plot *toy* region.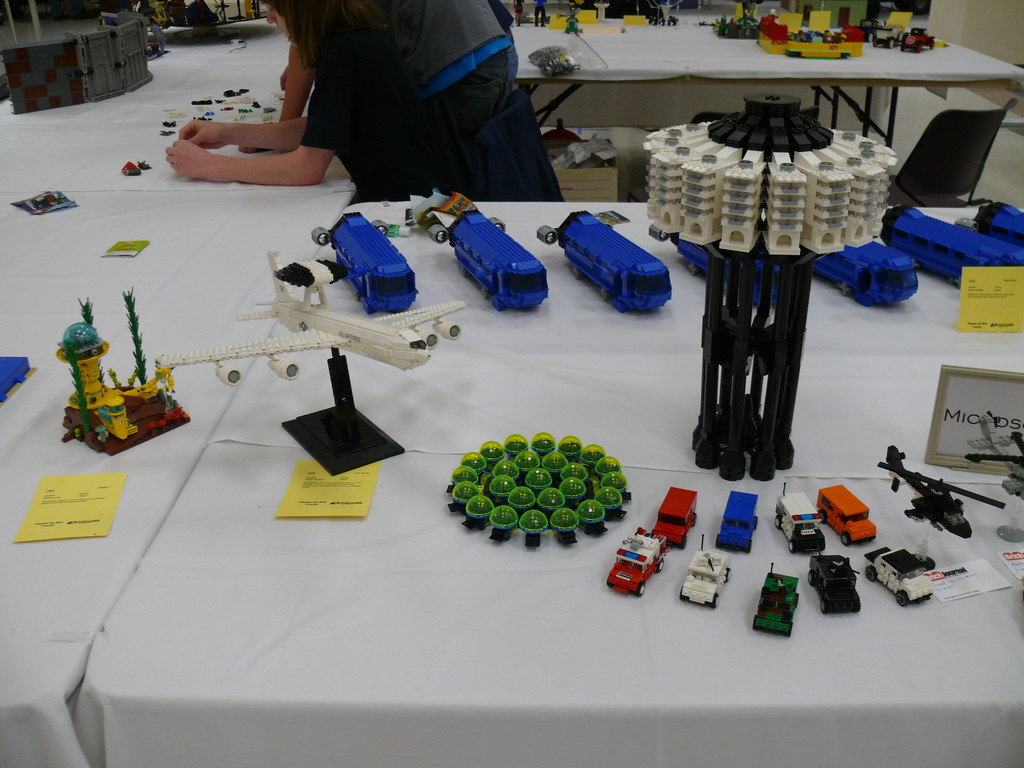
Plotted at bbox(492, 508, 518, 541).
